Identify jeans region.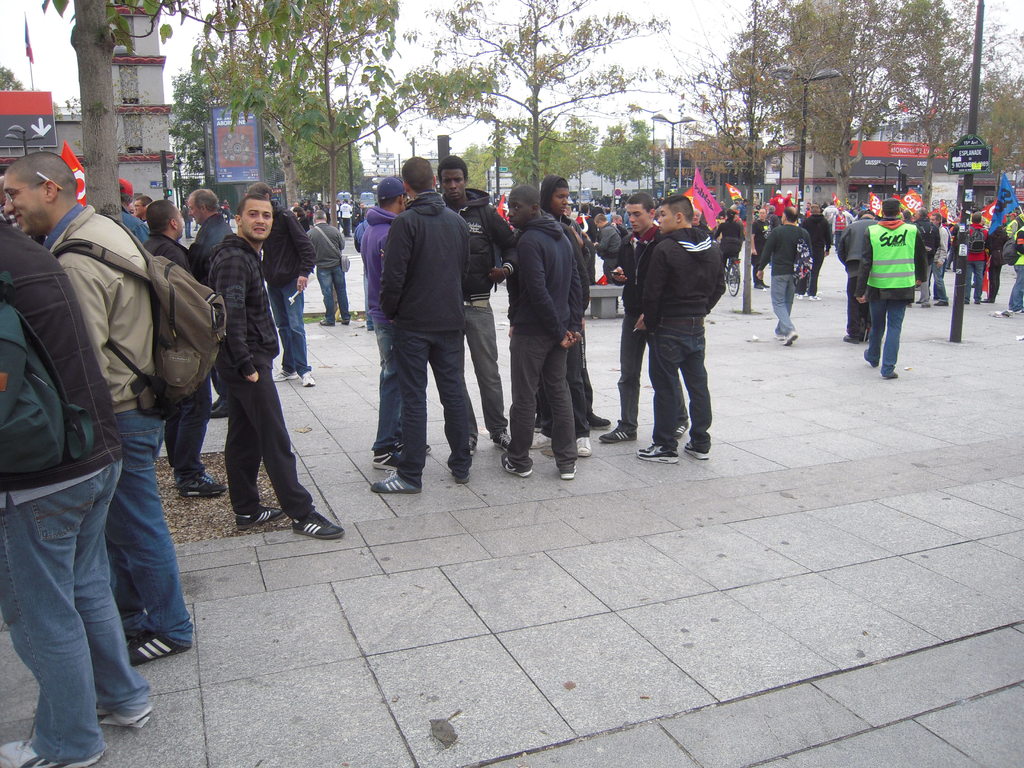
Region: x1=831 y1=229 x2=846 y2=246.
